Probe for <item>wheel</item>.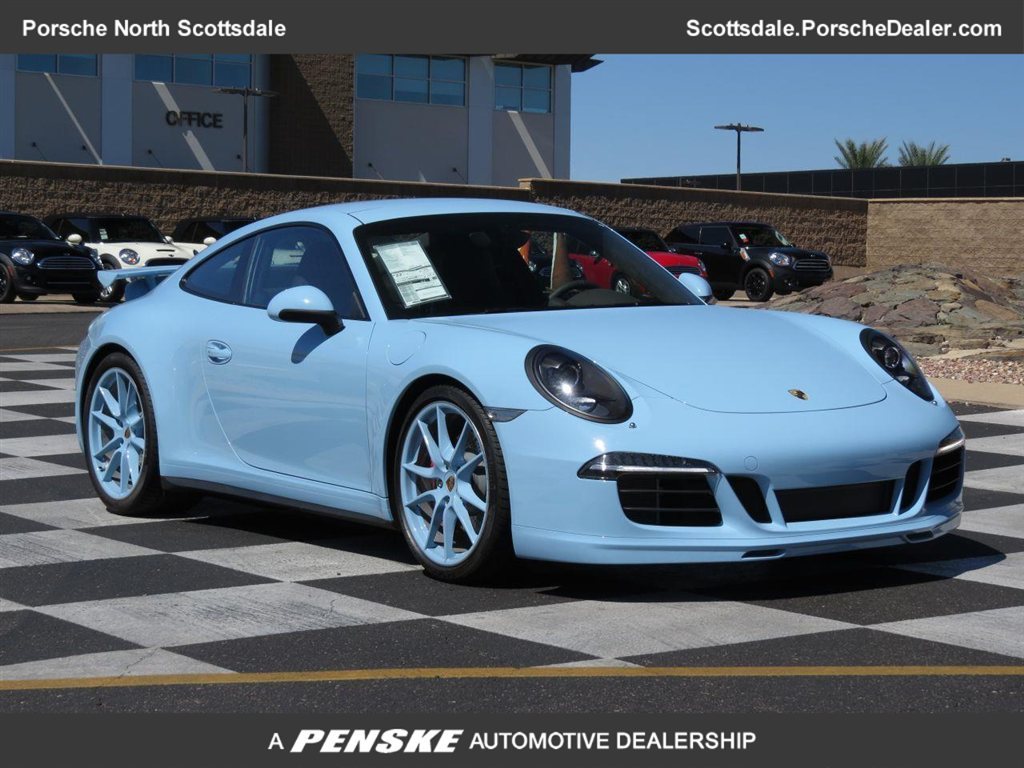
Probe result: {"left": 745, "top": 268, "right": 774, "bottom": 298}.
